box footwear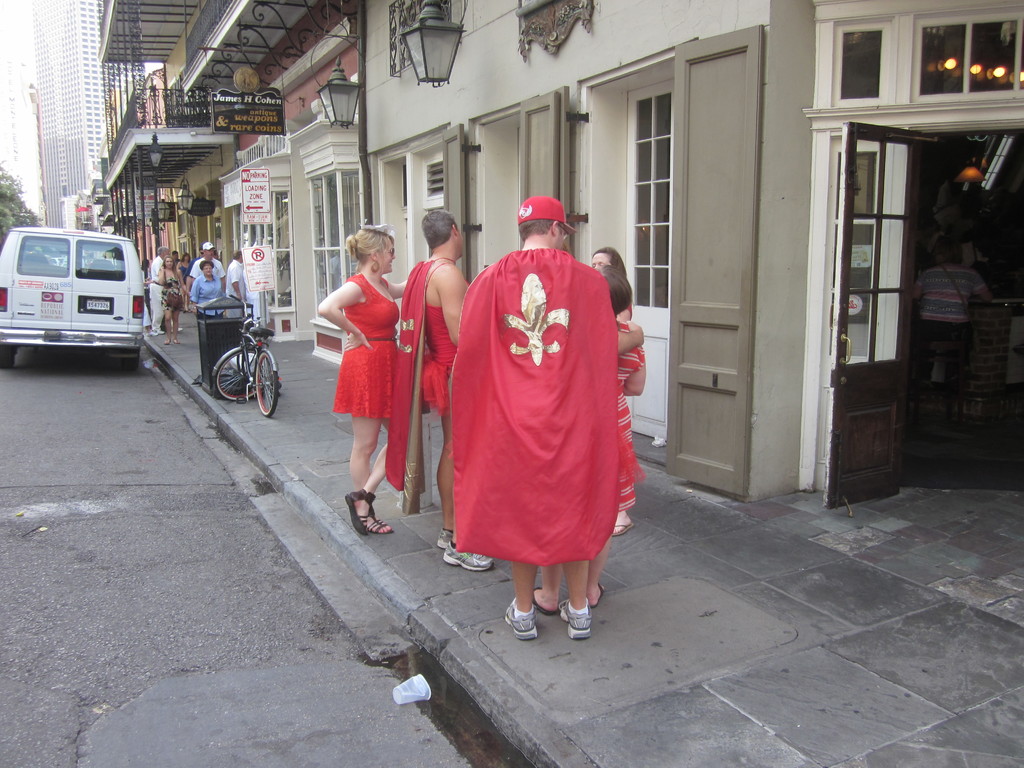
select_region(438, 545, 488, 572)
